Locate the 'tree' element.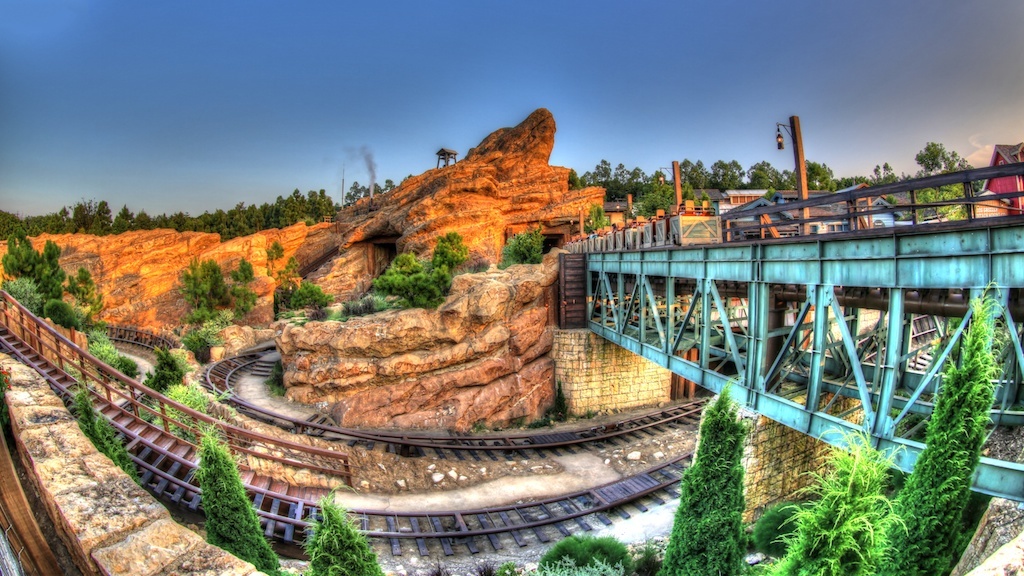
Element bbox: [left=865, top=287, right=1004, bottom=575].
